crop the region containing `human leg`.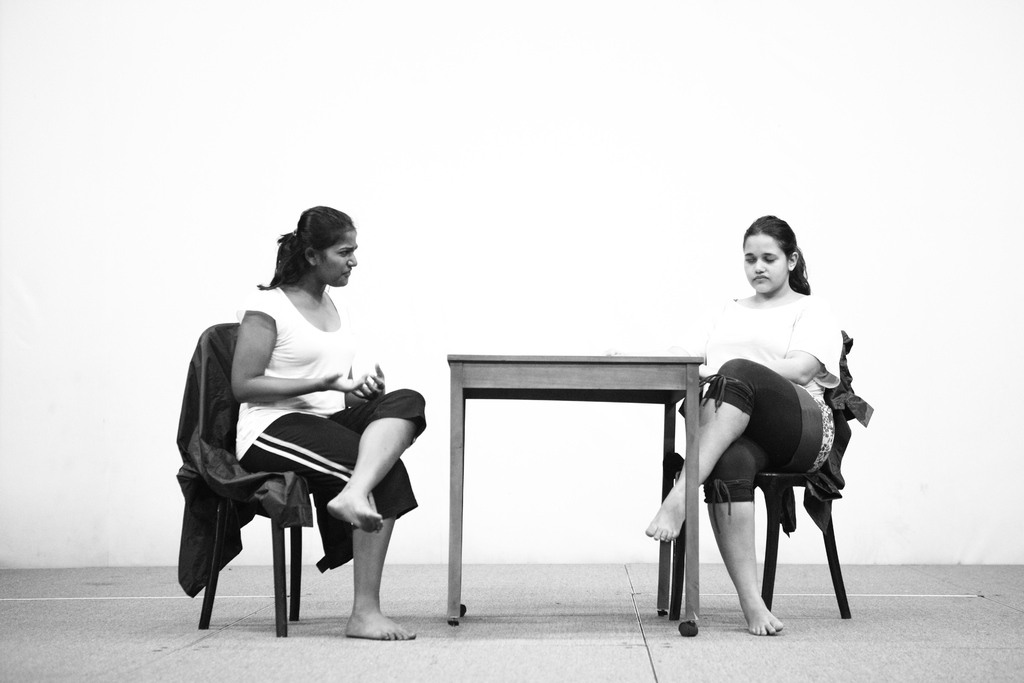
Crop region: <bbox>224, 403, 410, 638</bbox>.
